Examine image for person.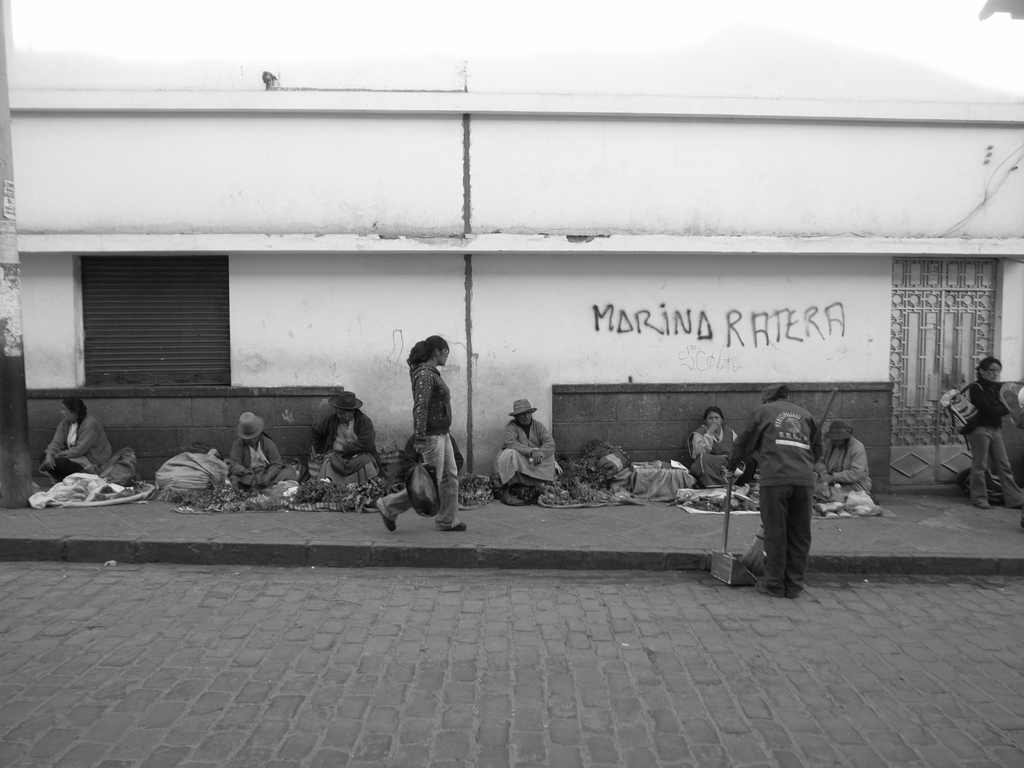
Examination result: (left=809, top=410, right=874, bottom=506).
